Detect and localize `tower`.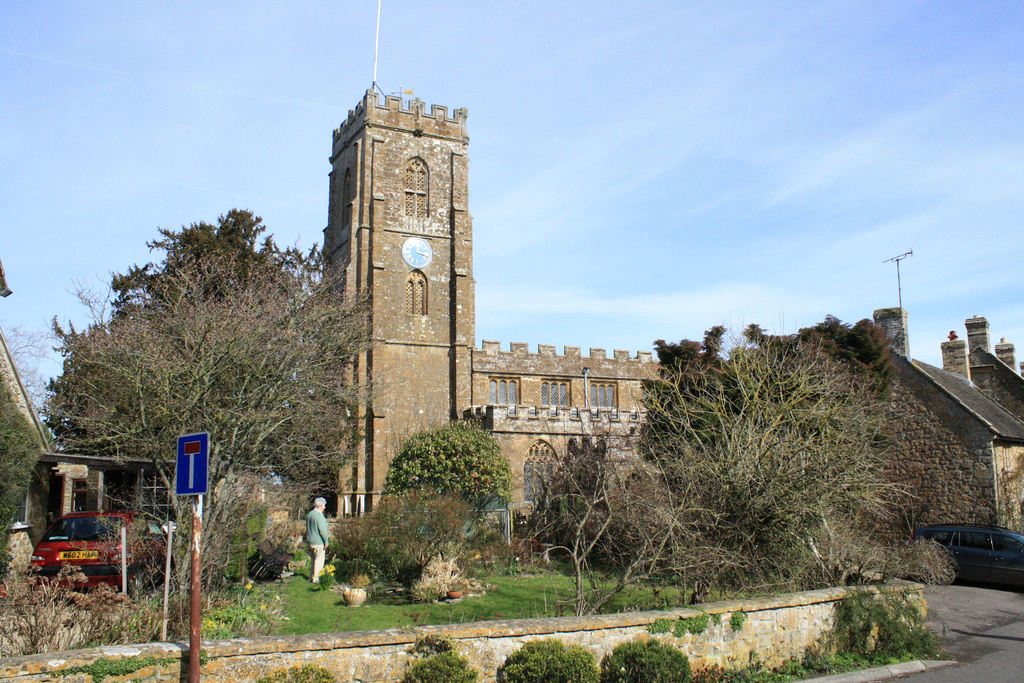
Localized at x1=941 y1=335 x2=972 y2=383.
